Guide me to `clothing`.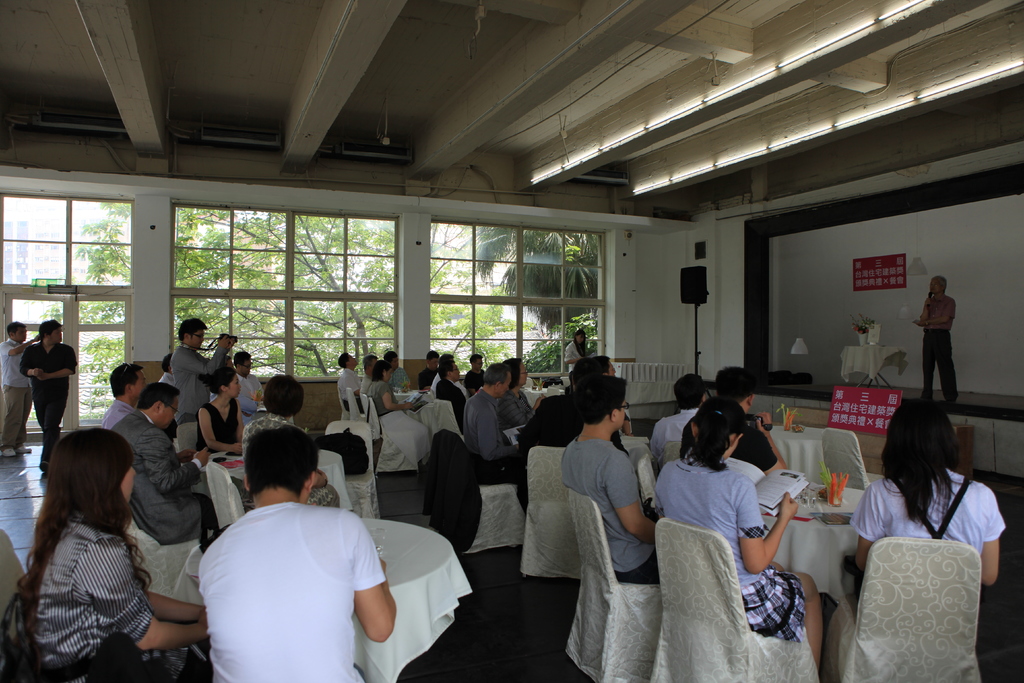
Guidance: {"x1": 671, "y1": 404, "x2": 774, "y2": 474}.
